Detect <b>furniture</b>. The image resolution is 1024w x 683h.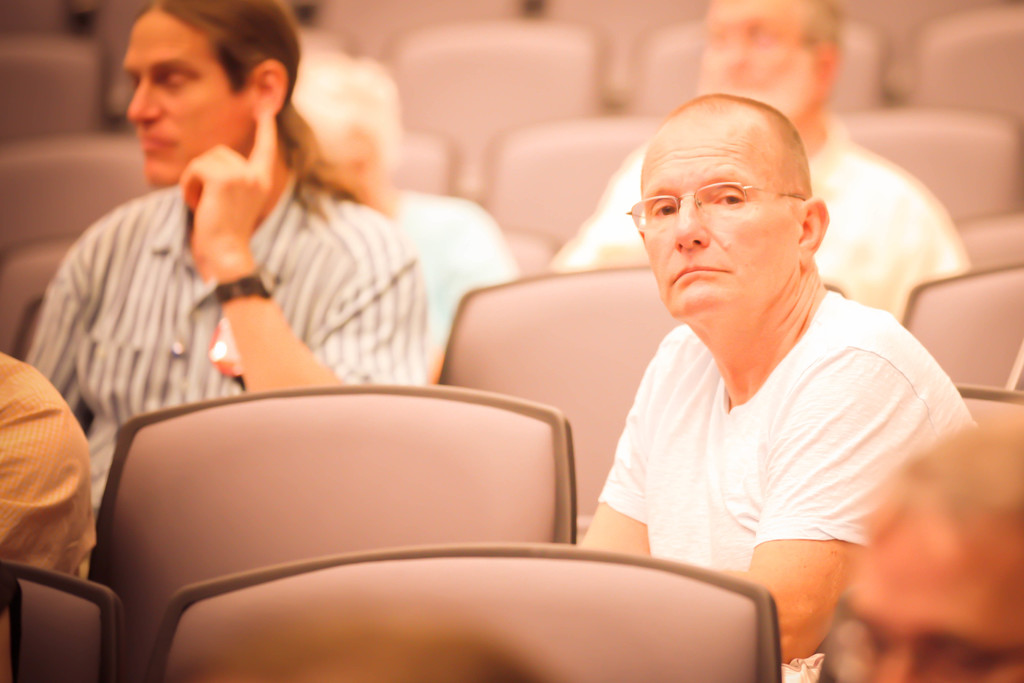
[904, 0, 1023, 113].
